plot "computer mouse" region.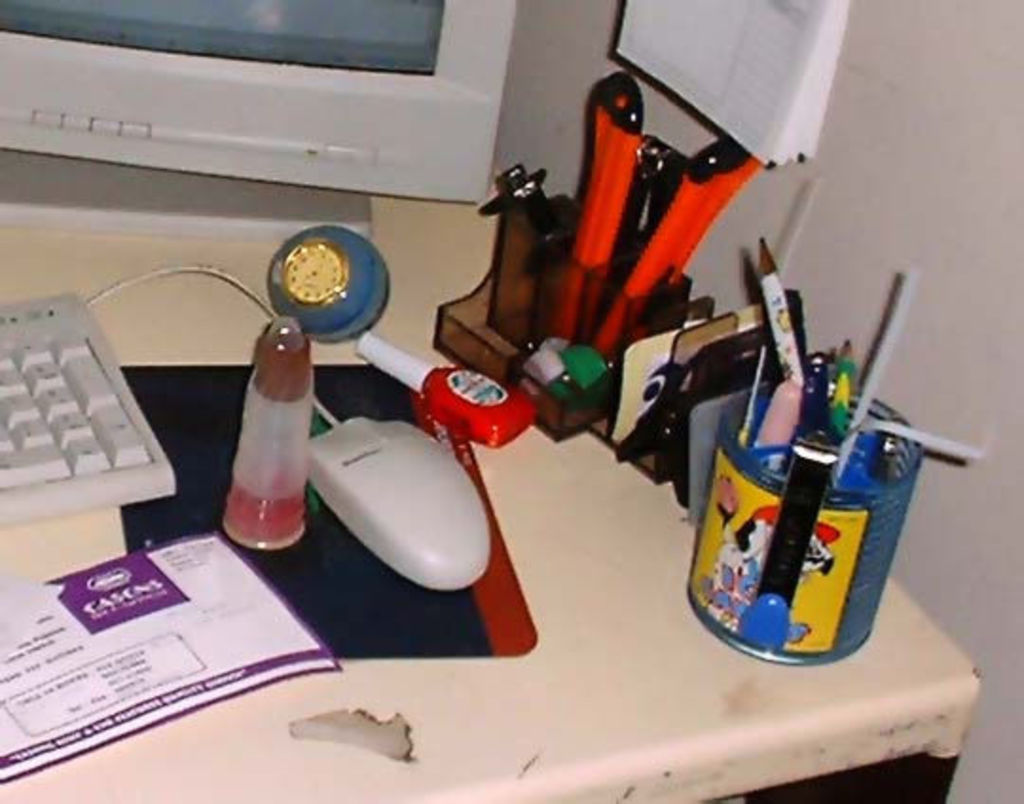
Plotted at 303:411:487:595.
